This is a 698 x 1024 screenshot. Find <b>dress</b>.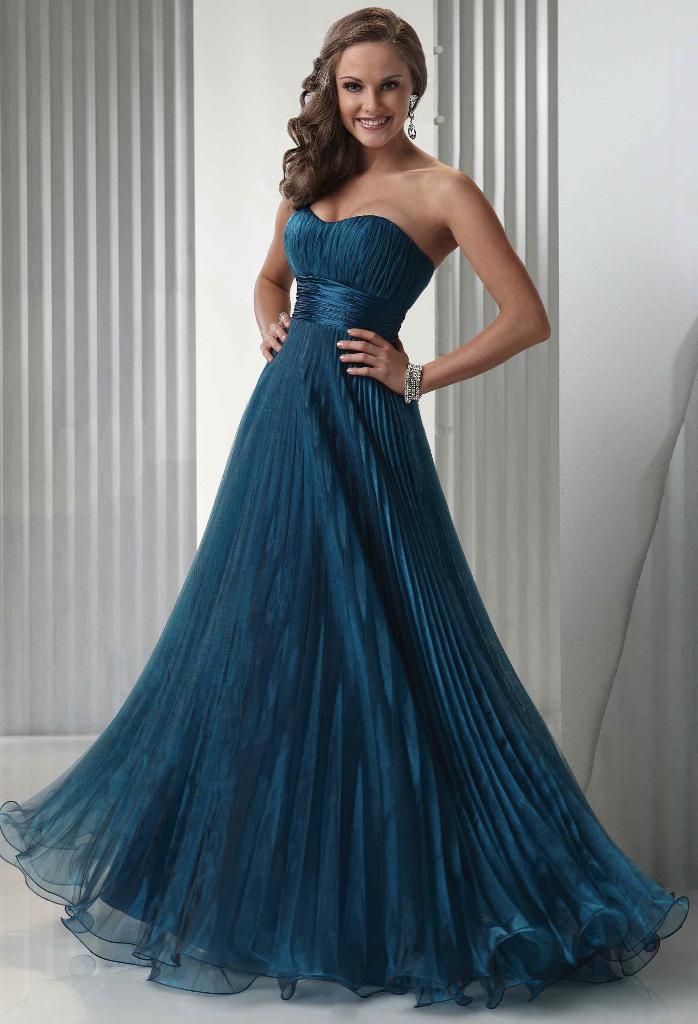
Bounding box: (x1=0, y1=205, x2=691, y2=1012).
